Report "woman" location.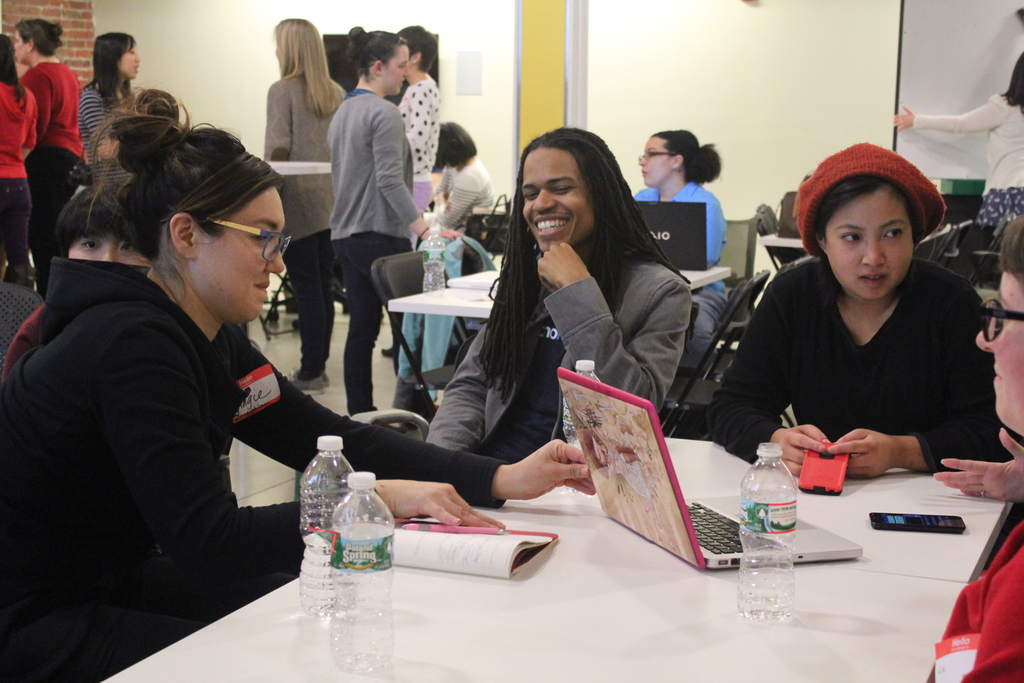
Report: x1=0, y1=87, x2=595, y2=682.
